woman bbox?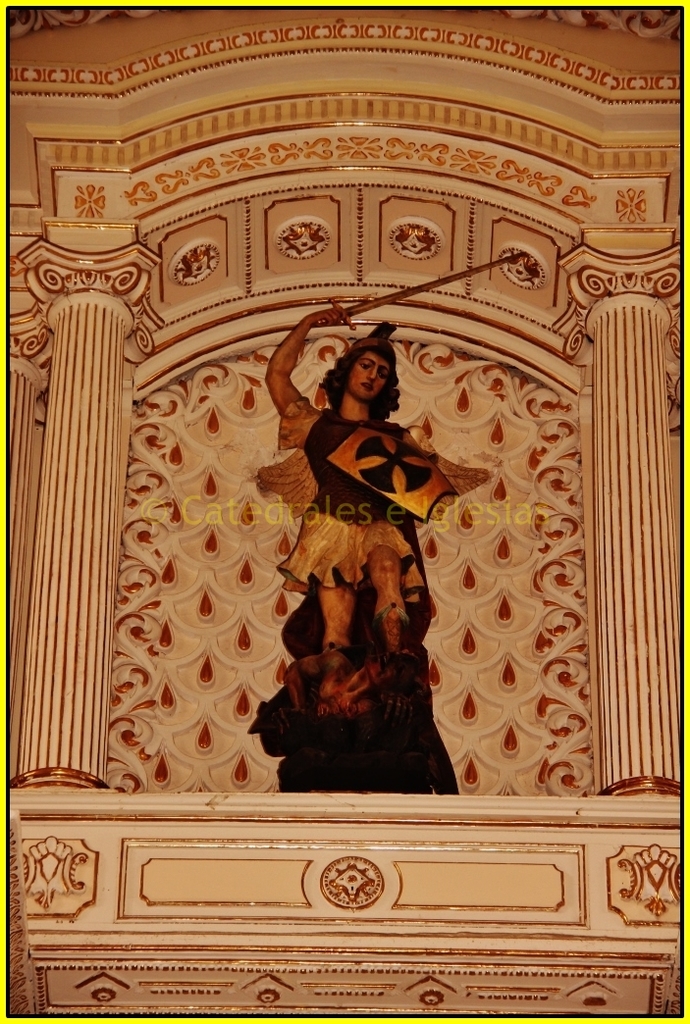
(x1=284, y1=317, x2=451, y2=672)
